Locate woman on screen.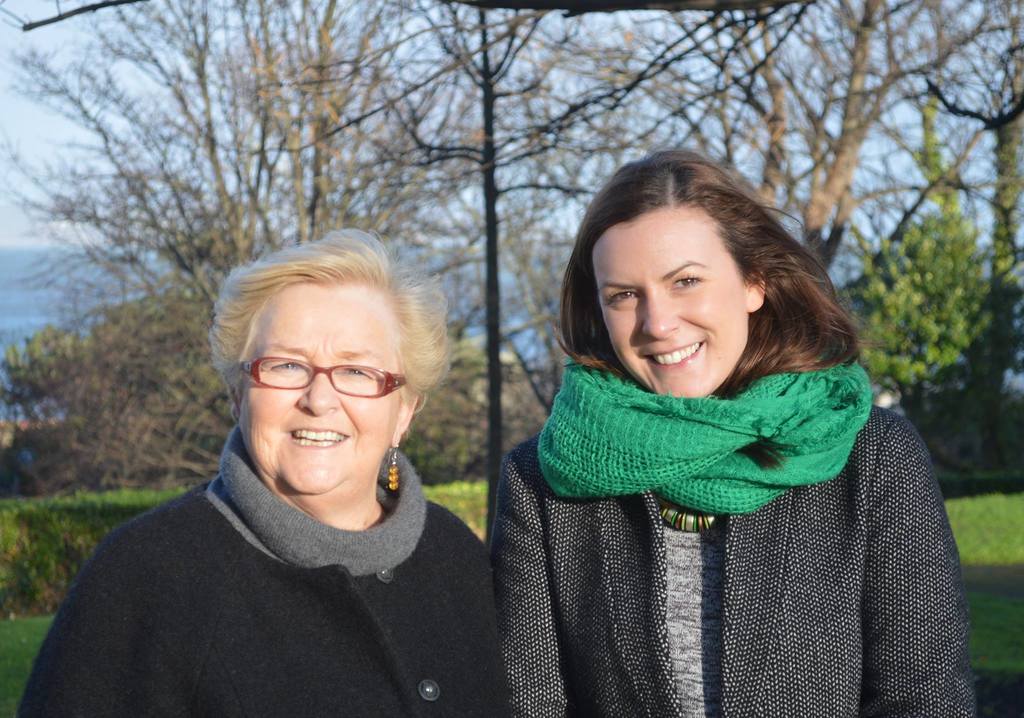
On screen at <region>452, 156, 956, 706</region>.
